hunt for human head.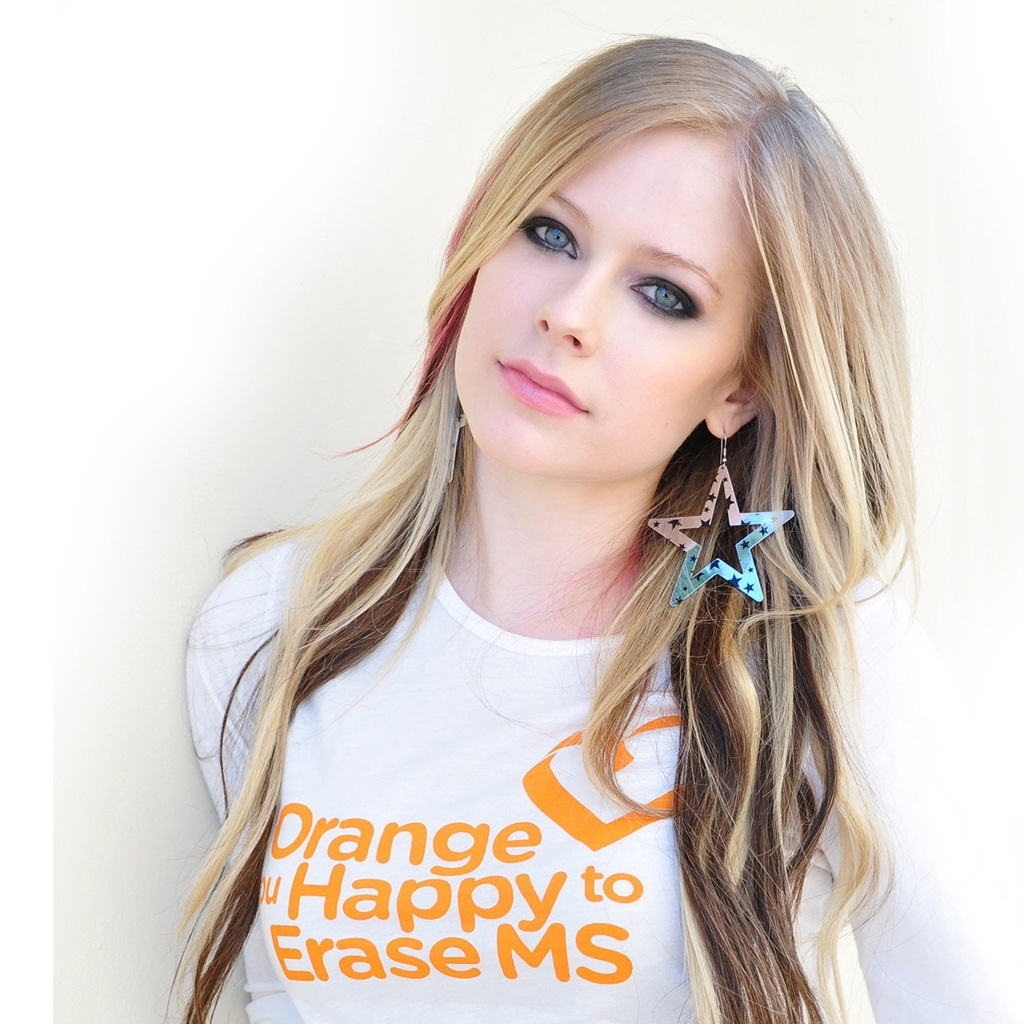
Hunted down at 437,31,864,475.
